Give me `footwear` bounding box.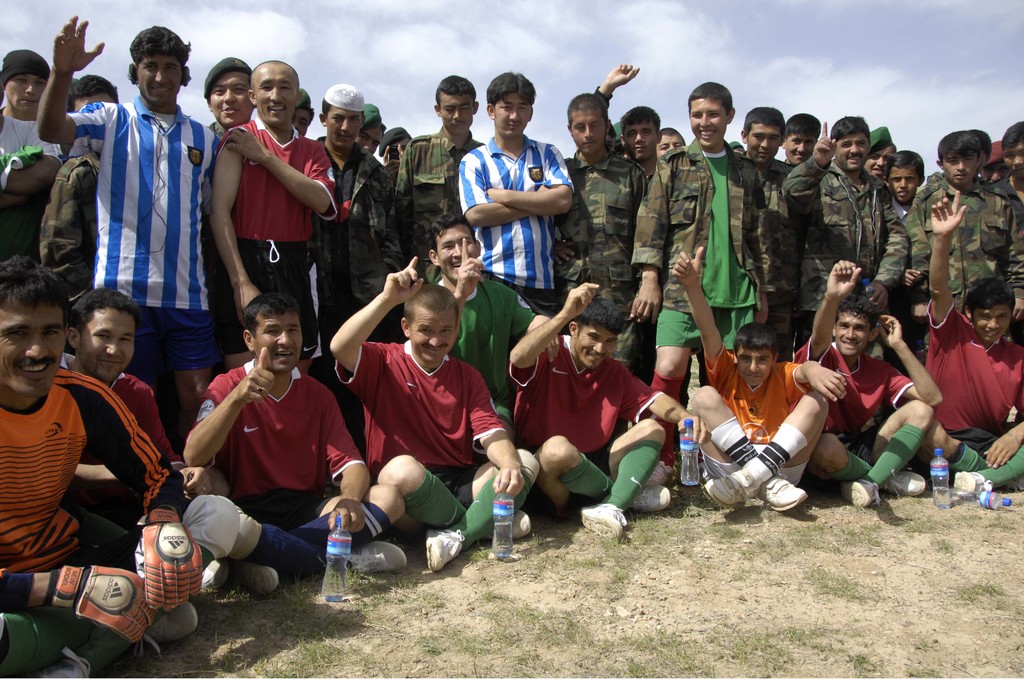
(579,498,629,536).
